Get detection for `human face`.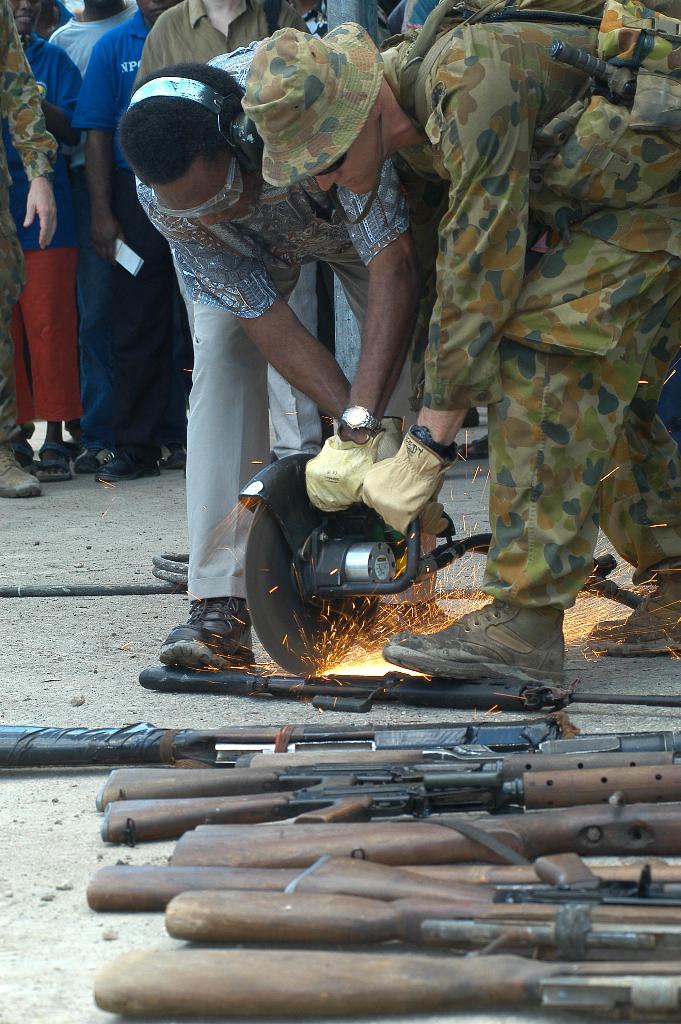
Detection: pyautogui.locateOnScreen(147, 164, 261, 227).
